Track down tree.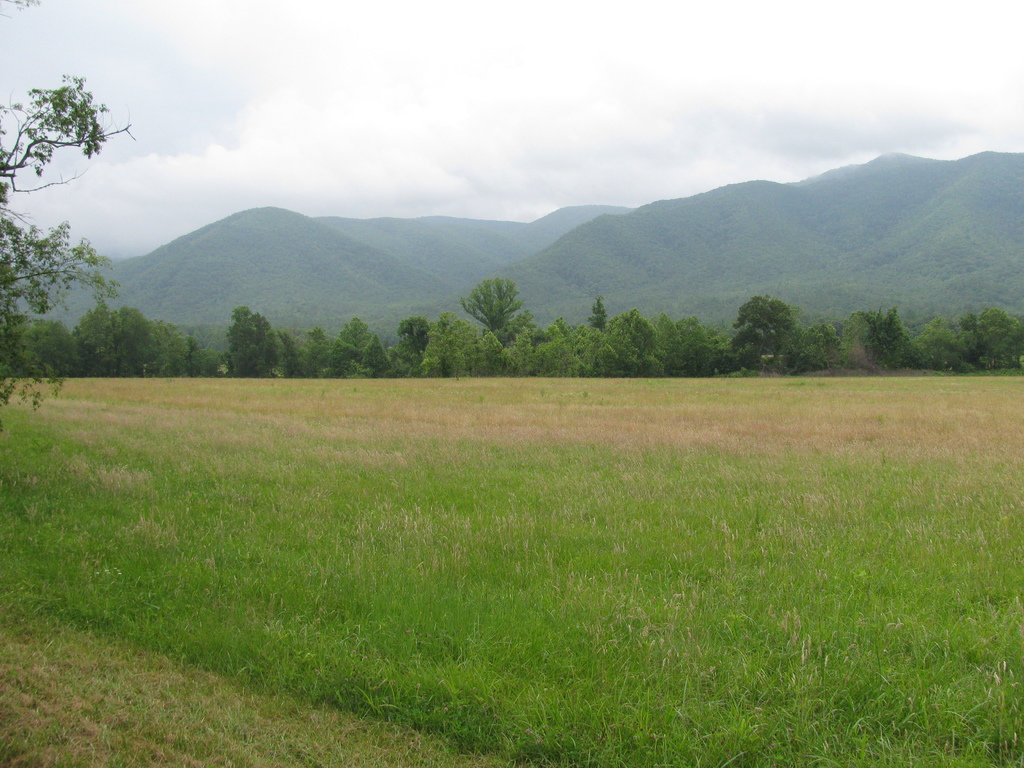
Tracked to rect(471, 280, 523, 378).
